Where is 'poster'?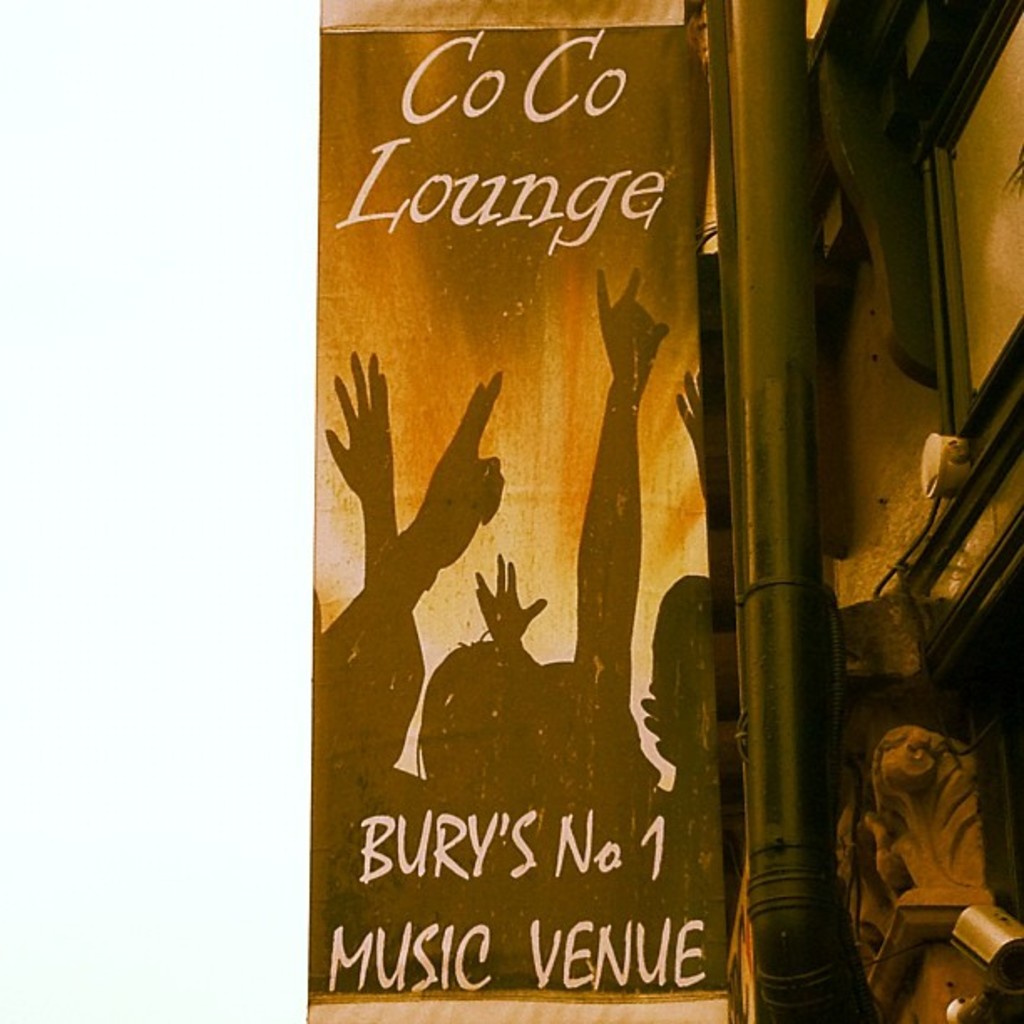
(x1=313, y1=32, x2=803, y2=1023).
